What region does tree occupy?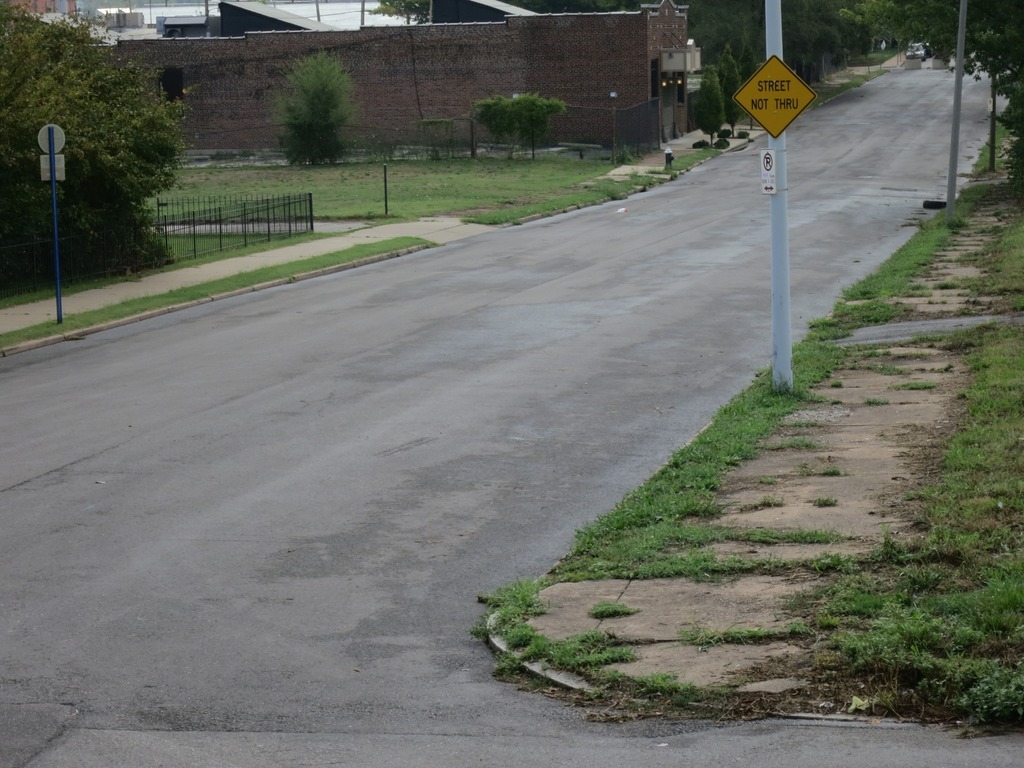
bbox=(713, 47, 737, 140).
